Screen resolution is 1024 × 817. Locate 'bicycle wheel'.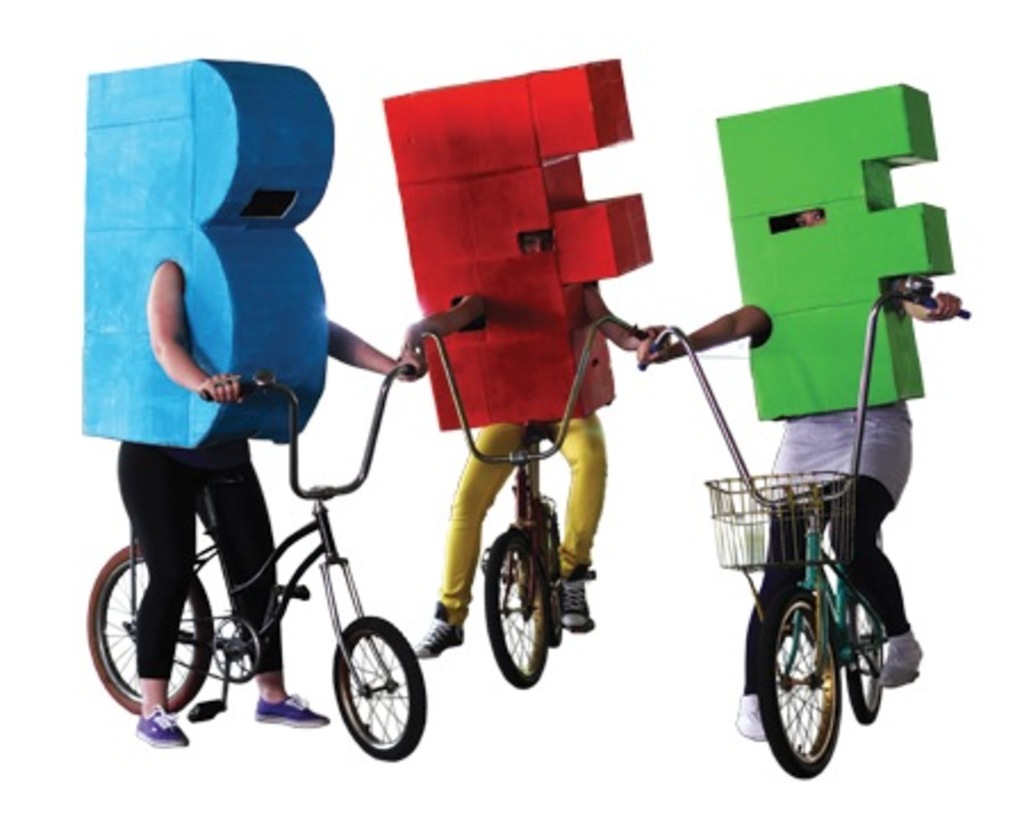
753:587:833:778.
